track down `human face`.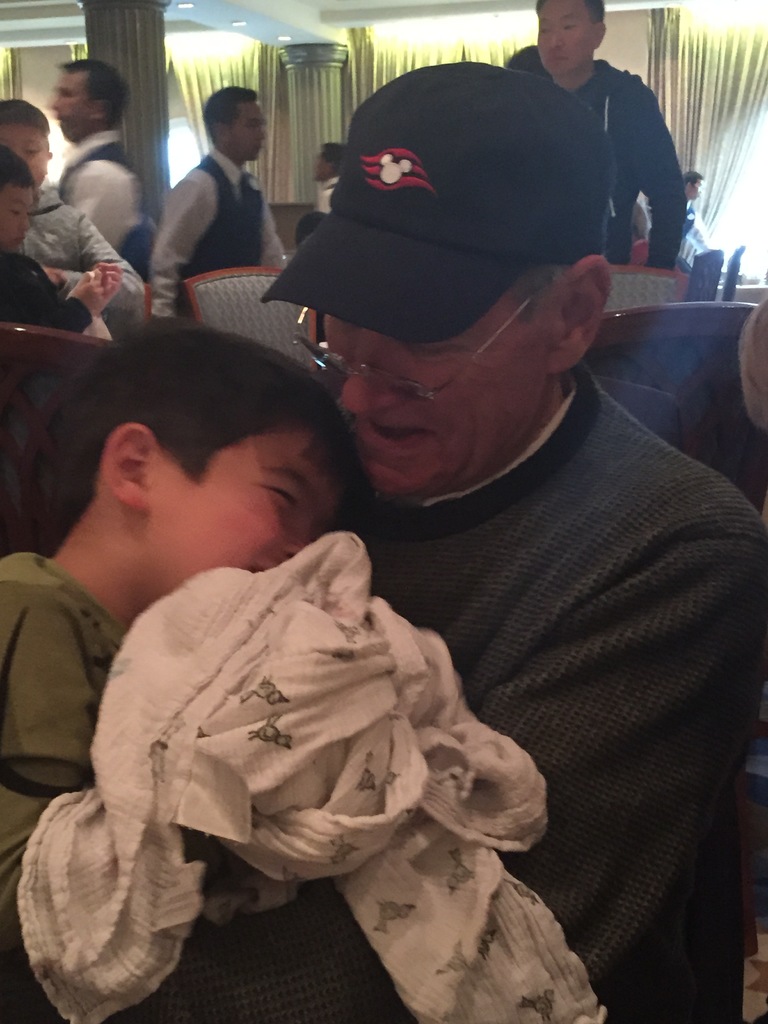
Tracked to <box>228,97,272,168</box>.
